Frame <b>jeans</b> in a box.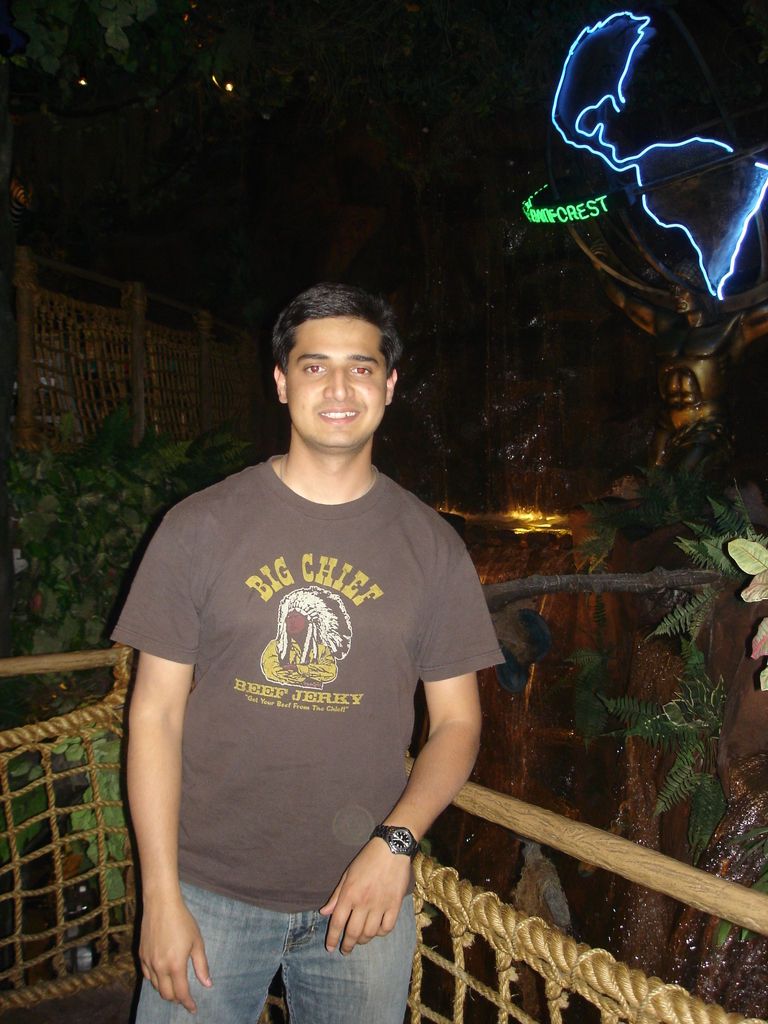
(left=169, top=870, right=415, bottom=1016).
